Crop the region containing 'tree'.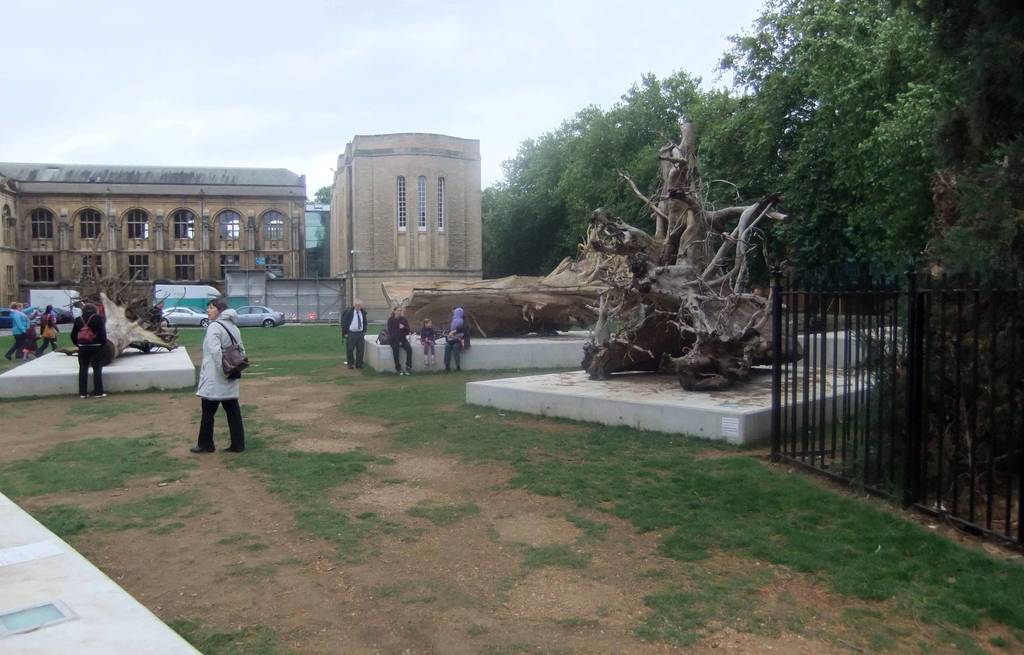
Crop region: pyautogui.locateOnScreen(576, 109, 808, 384).
